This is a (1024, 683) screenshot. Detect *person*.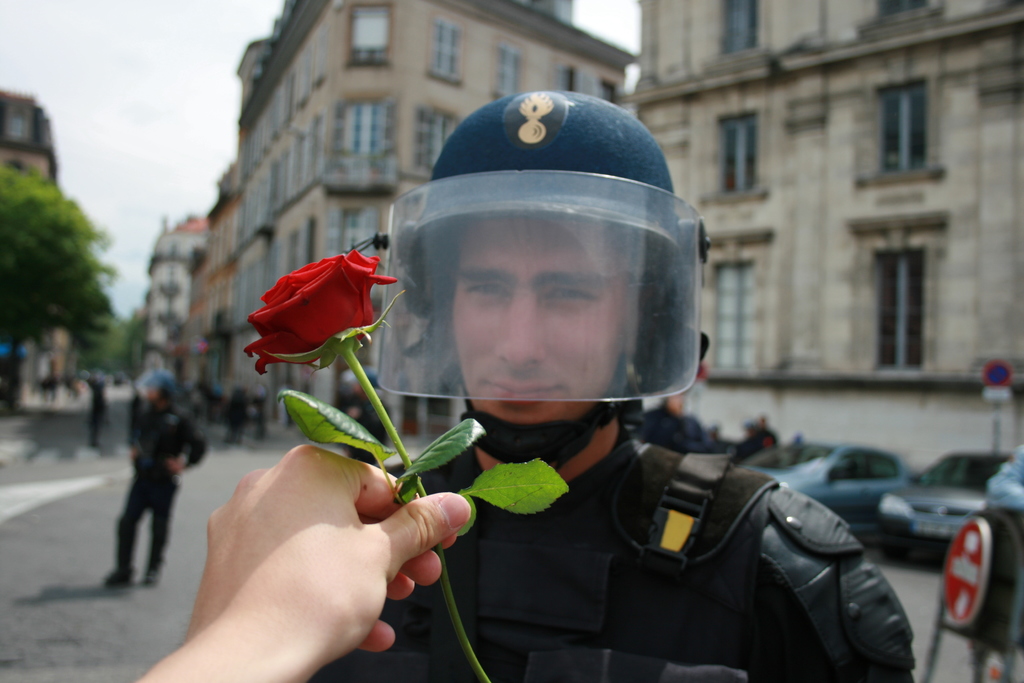
crop(79, 366, 108, 450).
